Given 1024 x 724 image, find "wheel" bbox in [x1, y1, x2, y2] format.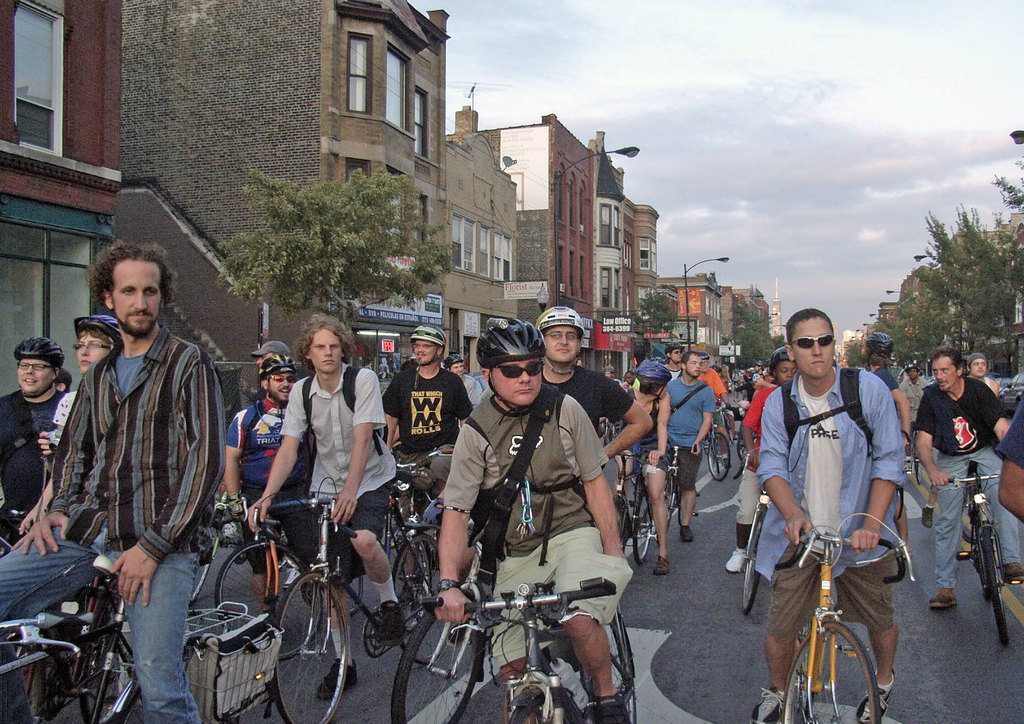
[385, 529, 460, 661].
